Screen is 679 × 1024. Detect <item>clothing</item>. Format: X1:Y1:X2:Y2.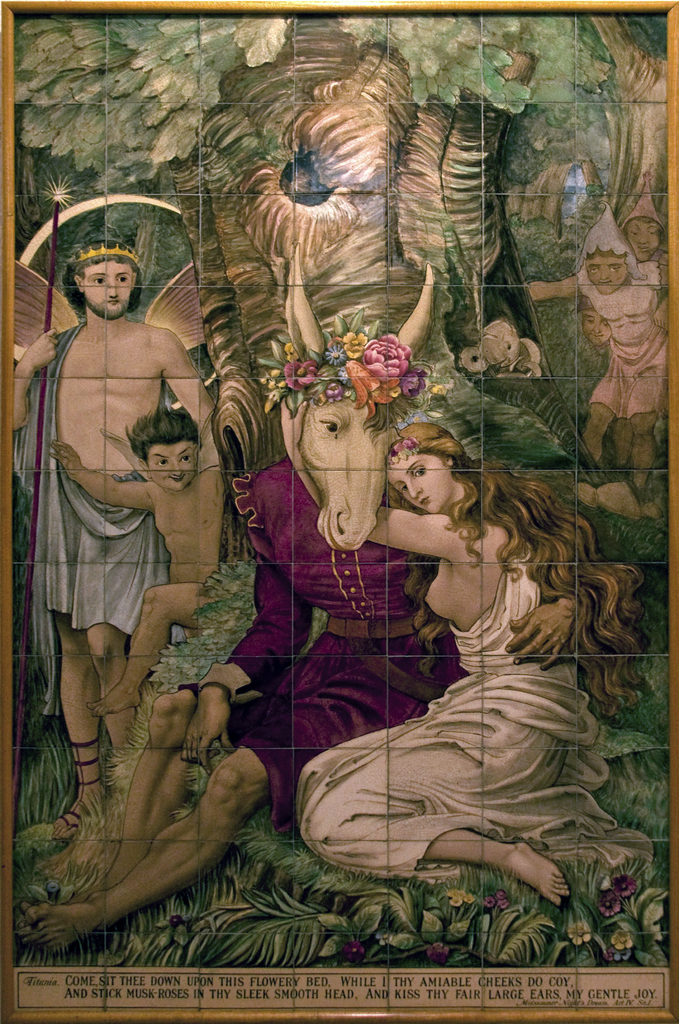
568:197:668:424.
